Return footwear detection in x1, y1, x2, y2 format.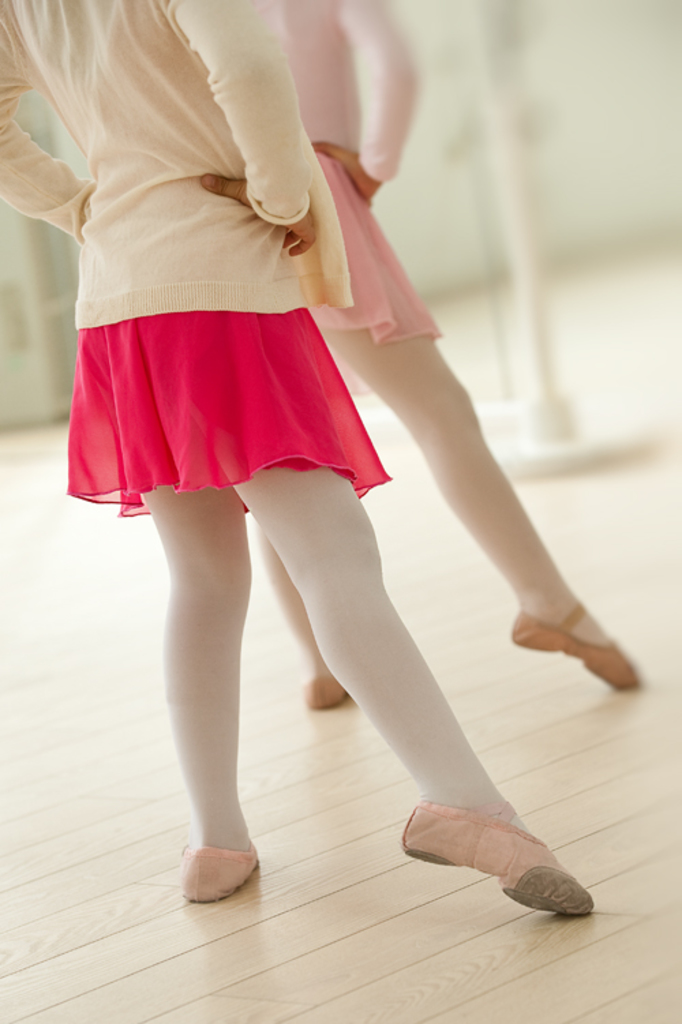
506, 605, 636, 694.
